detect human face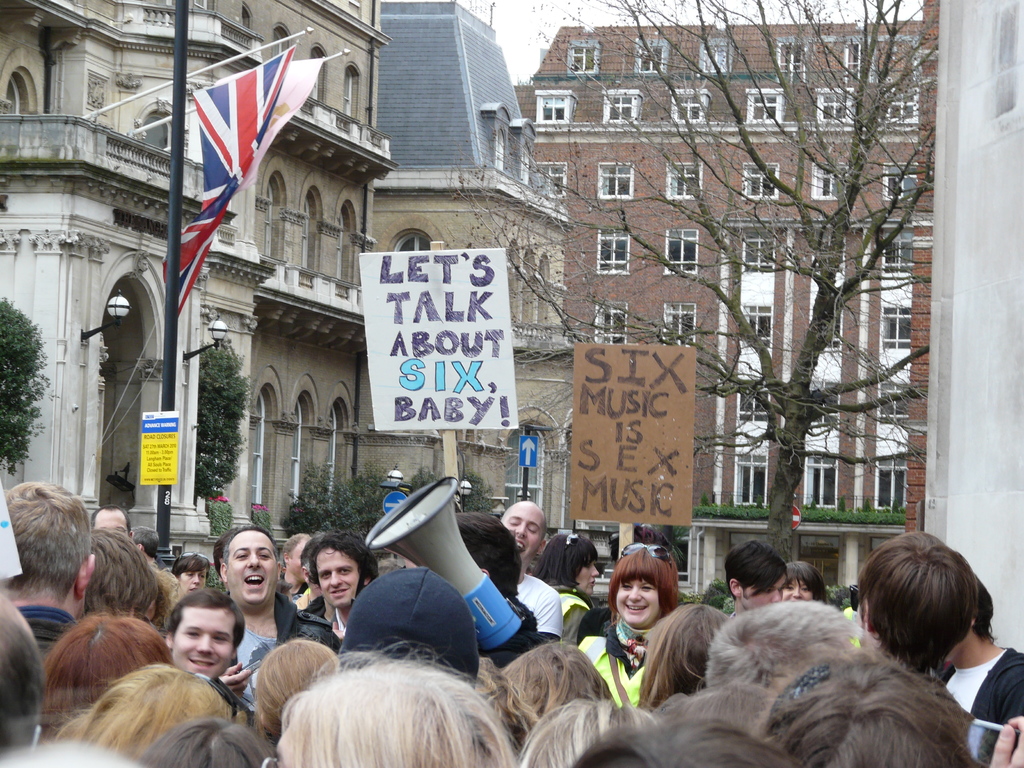
left=787, top=580, right=815, bottom=600
